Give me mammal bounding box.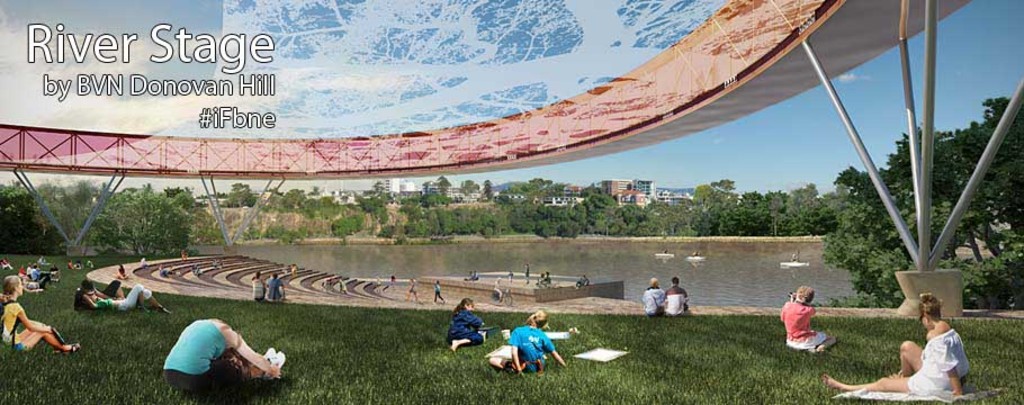
Rect(0, 258, 8, 273).
